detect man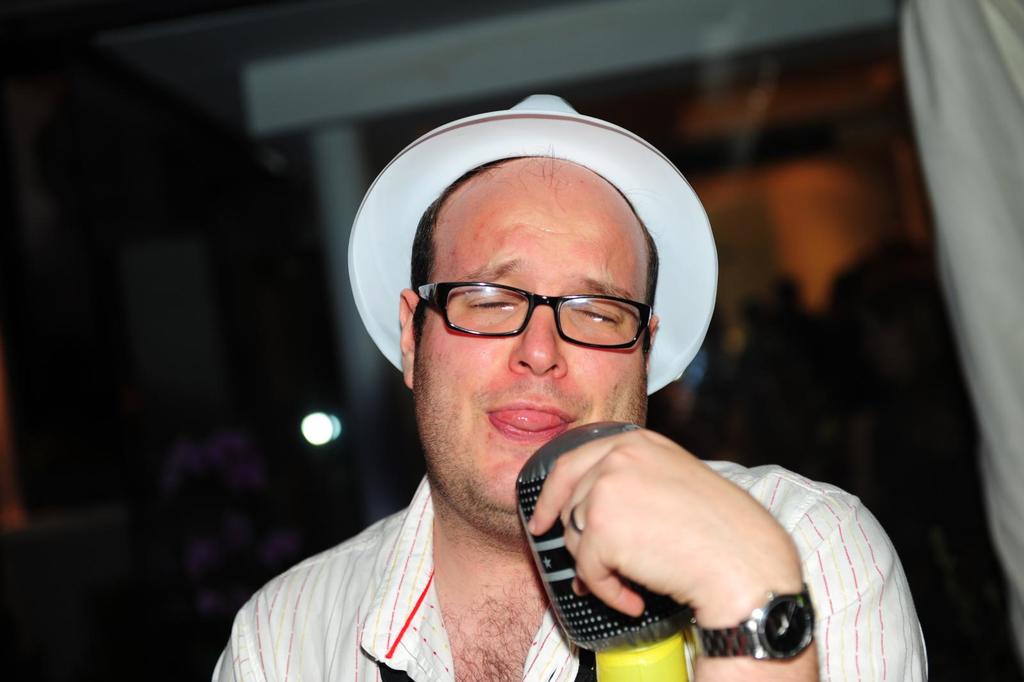
208 92 929 681
